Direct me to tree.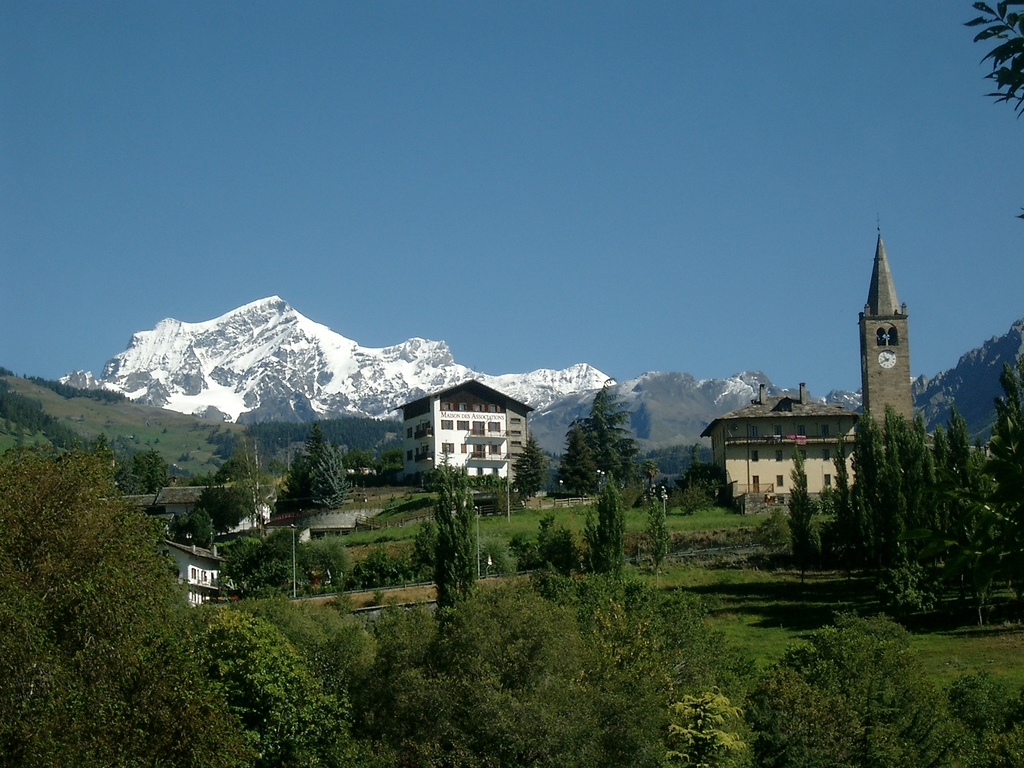
Direction: <region>272, 420, 356, 518</region>.
